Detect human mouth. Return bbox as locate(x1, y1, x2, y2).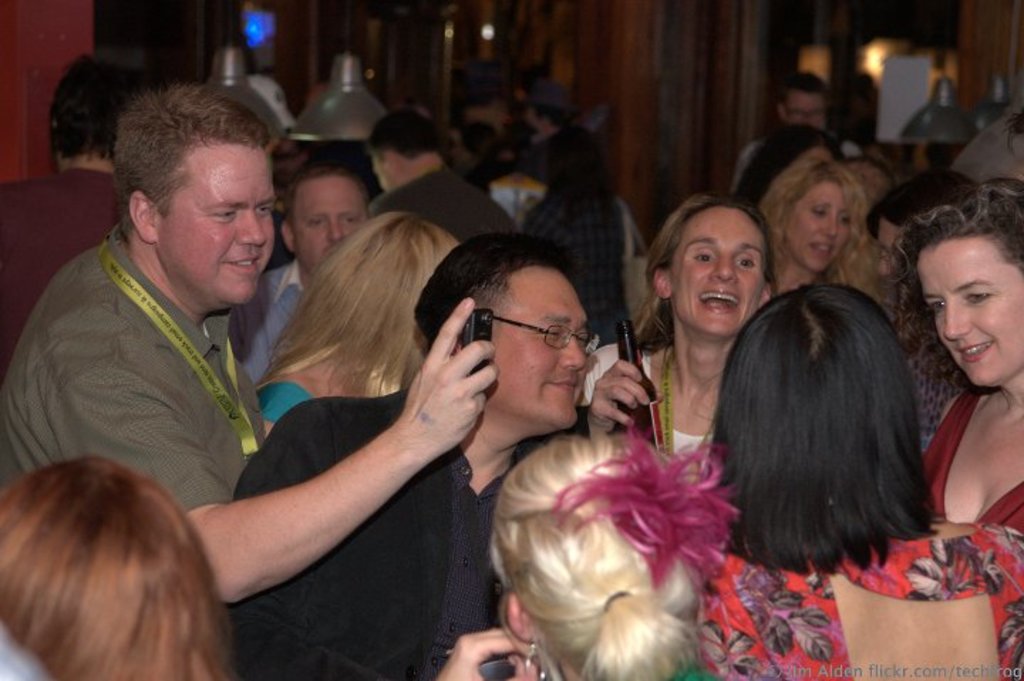
locate(961, 334, 994, 361).
